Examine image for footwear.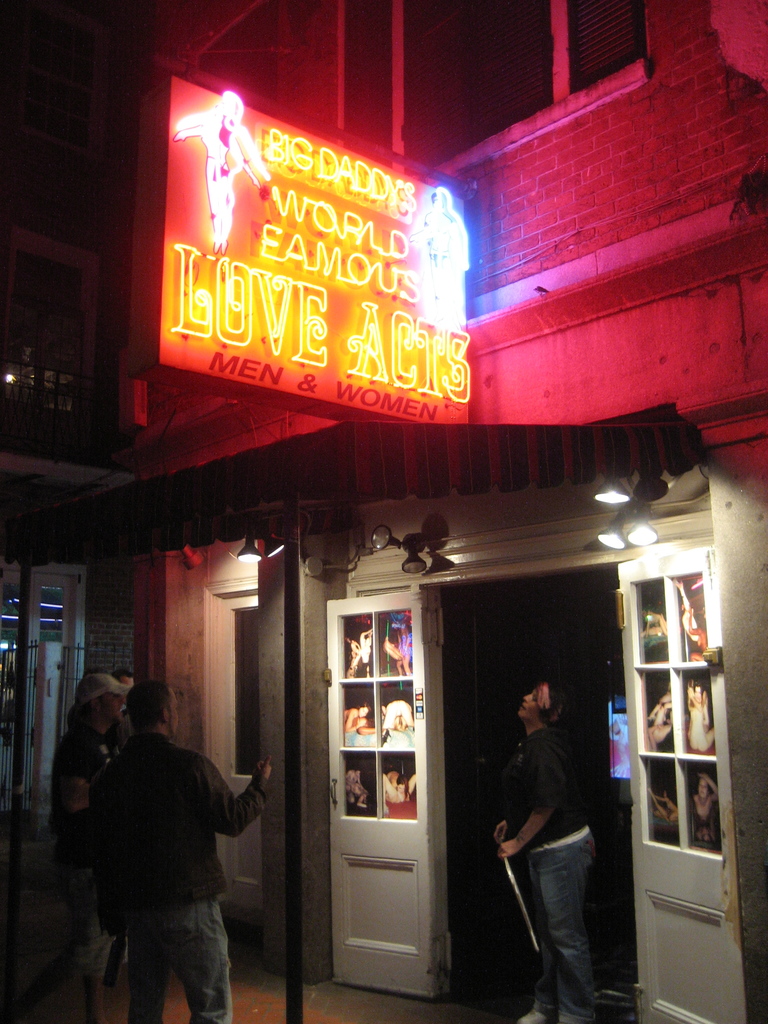
Examination result: [x1=516, y1=1008, x2=560, y2=1023].
